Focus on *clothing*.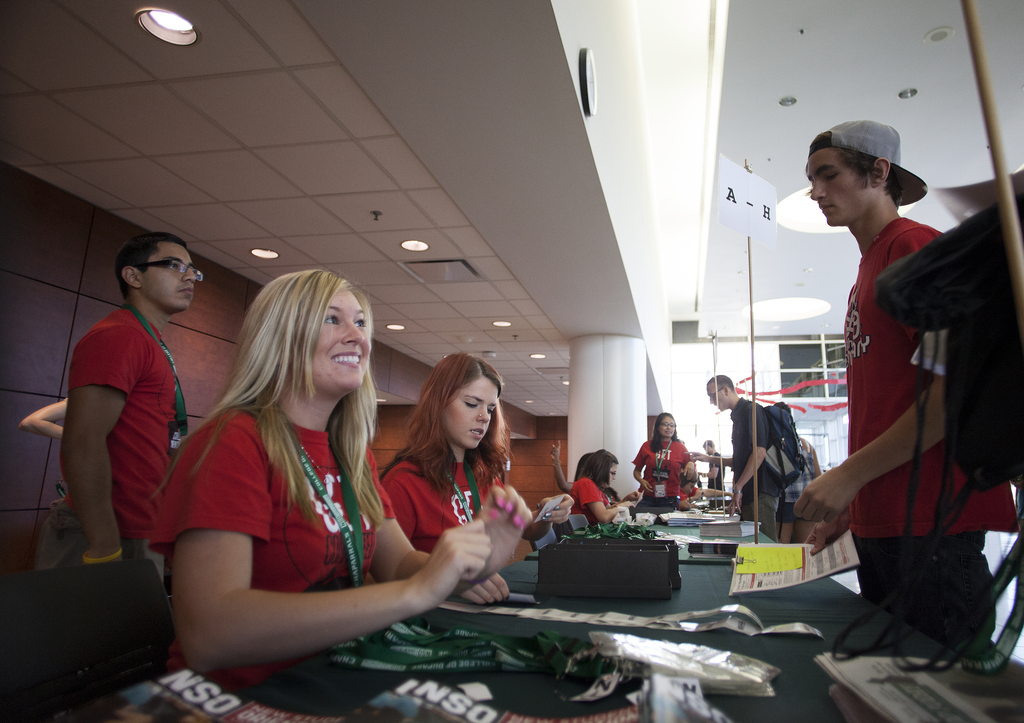
Focused at crop(641, 430, 712, 528).
